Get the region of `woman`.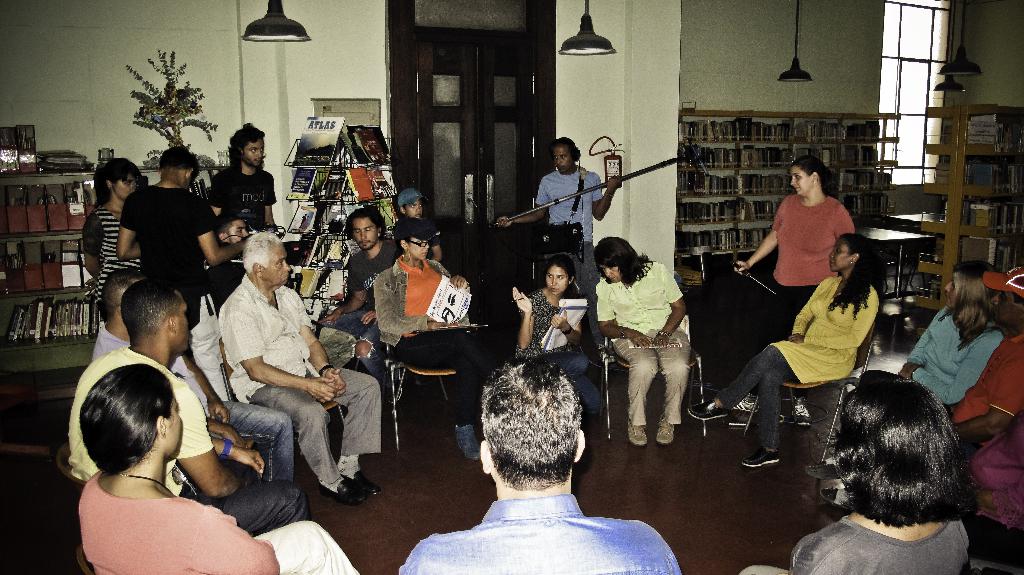
bbox=(509, 252, 604, 419).
